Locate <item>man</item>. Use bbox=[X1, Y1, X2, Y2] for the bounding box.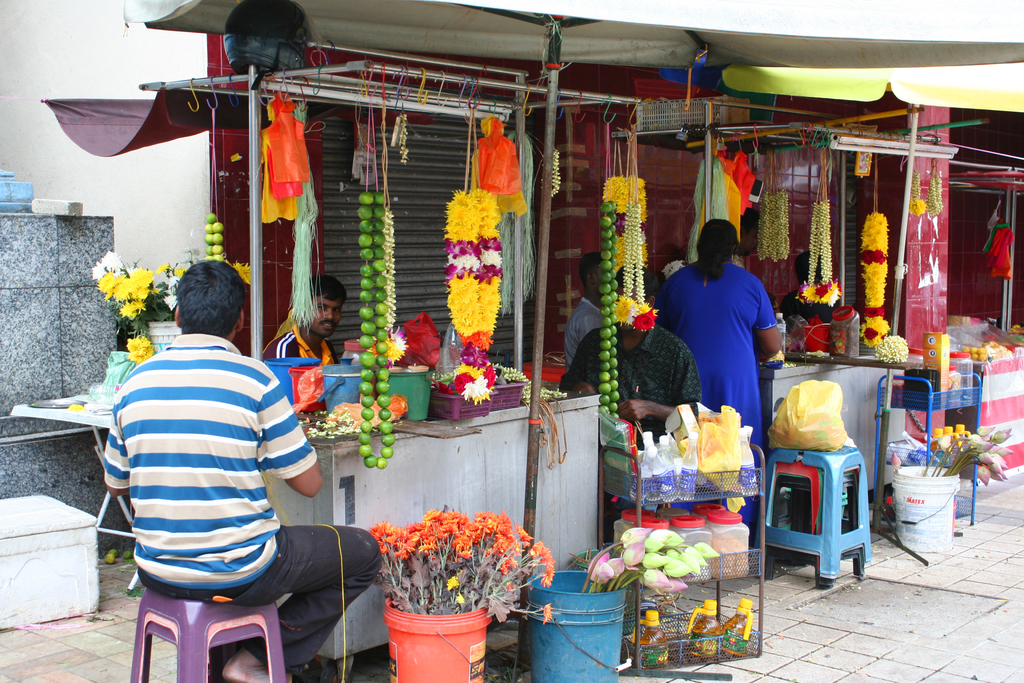
bbox=[732, 208, 763, 266].
